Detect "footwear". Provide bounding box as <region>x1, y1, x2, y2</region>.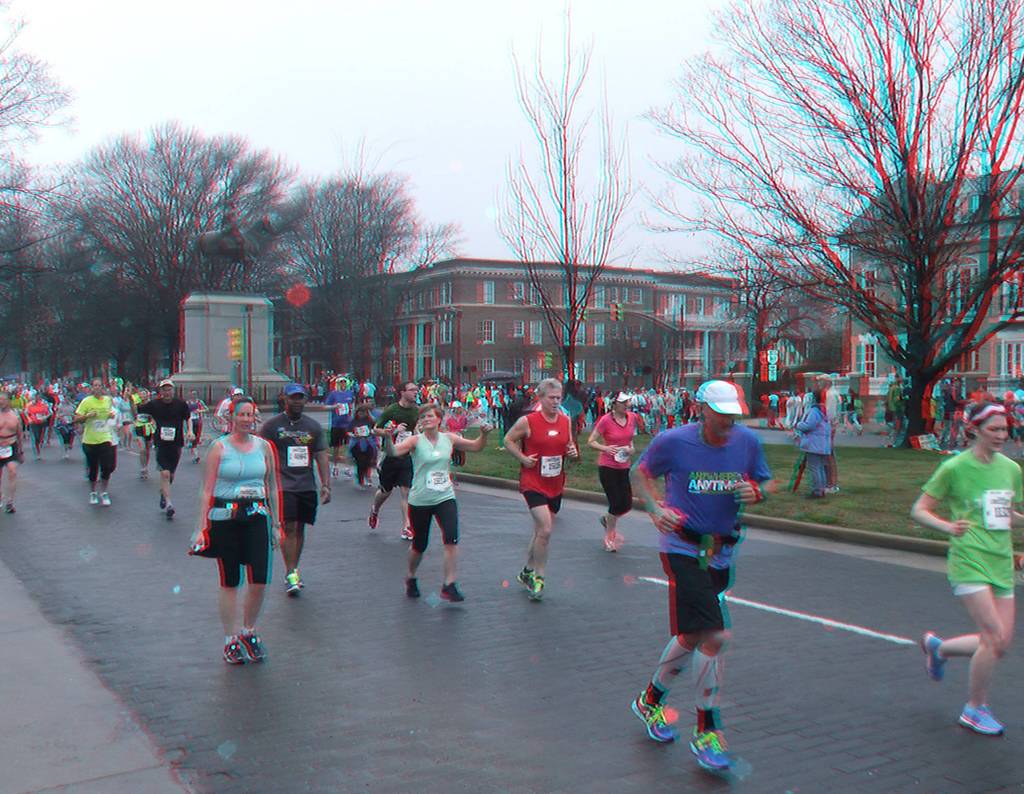
<region>285, 569, 301, 587</region>.
